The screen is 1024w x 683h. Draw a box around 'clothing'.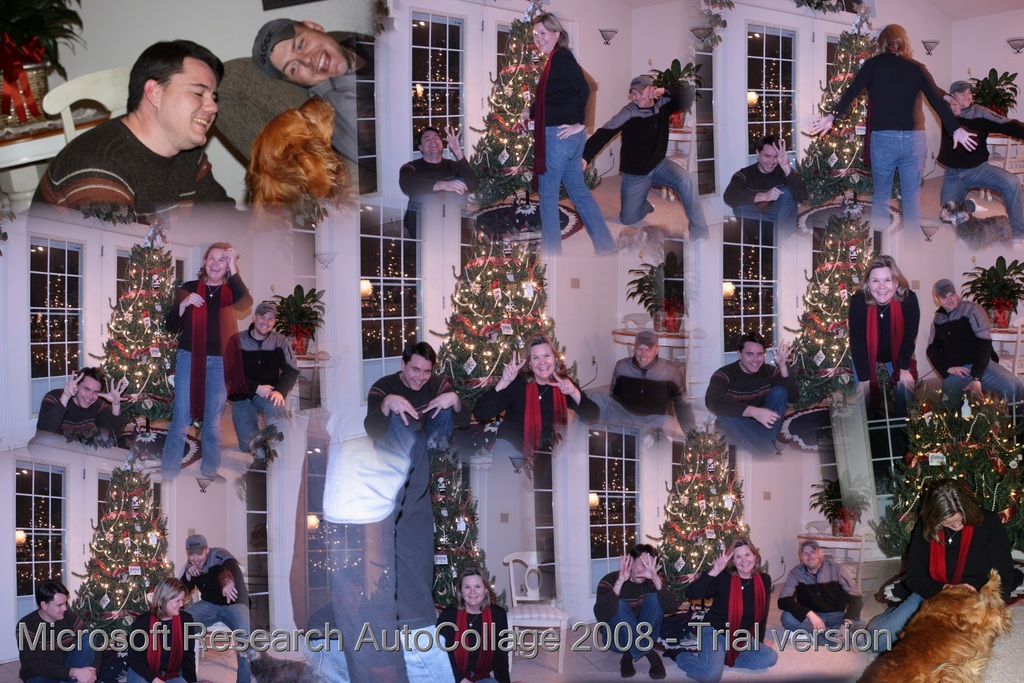
<bbox>858, 273, 927, 402</bbox>.
